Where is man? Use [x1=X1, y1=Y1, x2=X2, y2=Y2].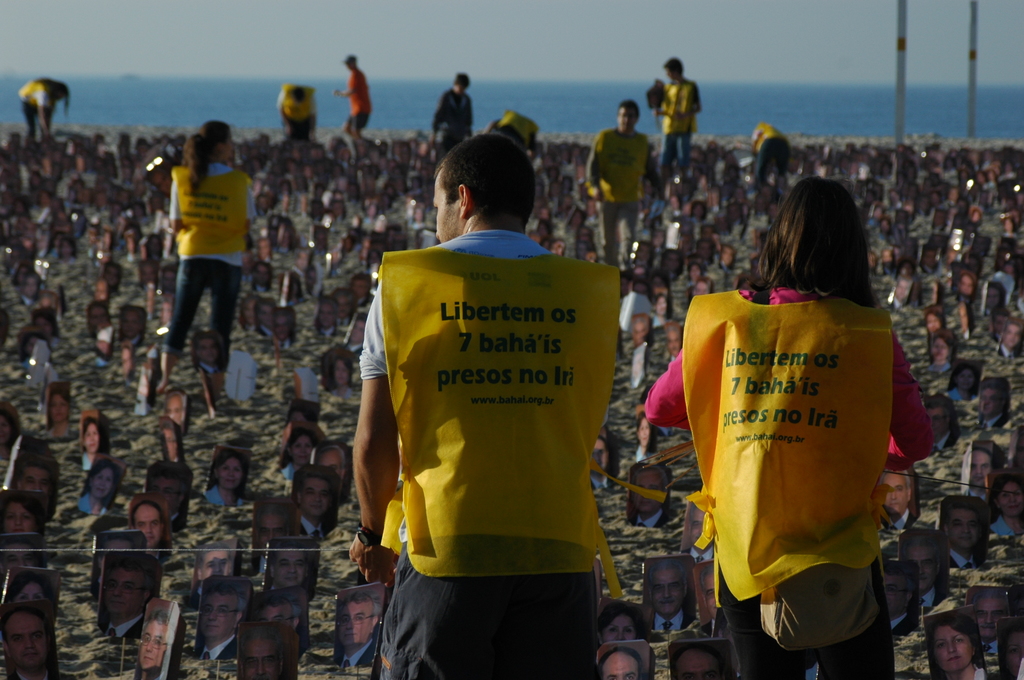
[x1=244, y1=631, x2=280, y2=679].
